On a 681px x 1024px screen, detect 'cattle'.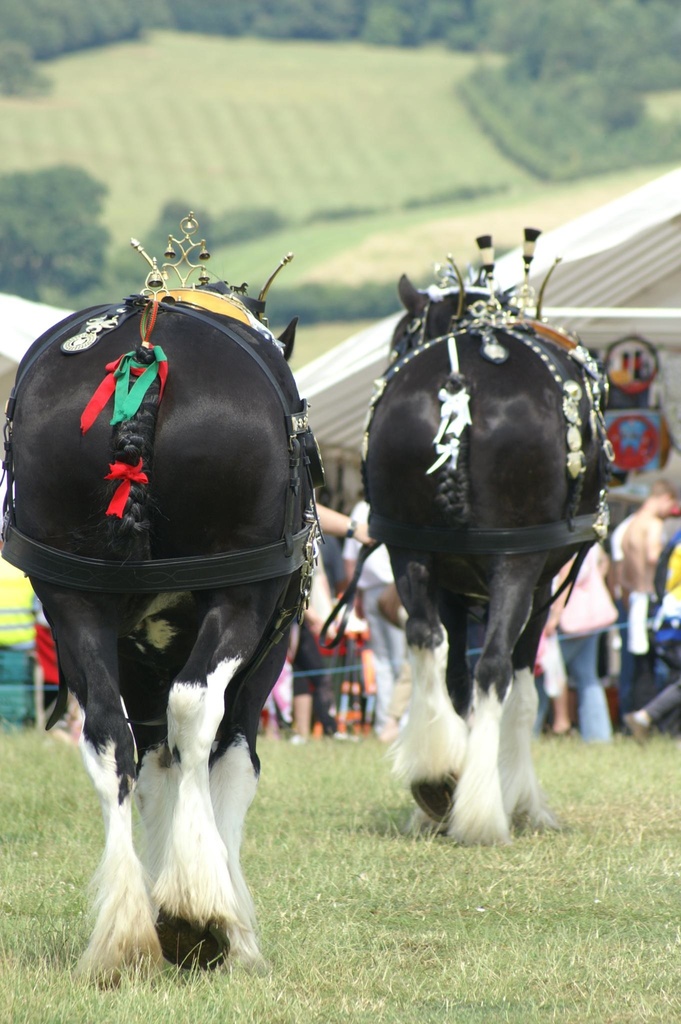
[x1=9, y1=297, x2=351, y2=989].
